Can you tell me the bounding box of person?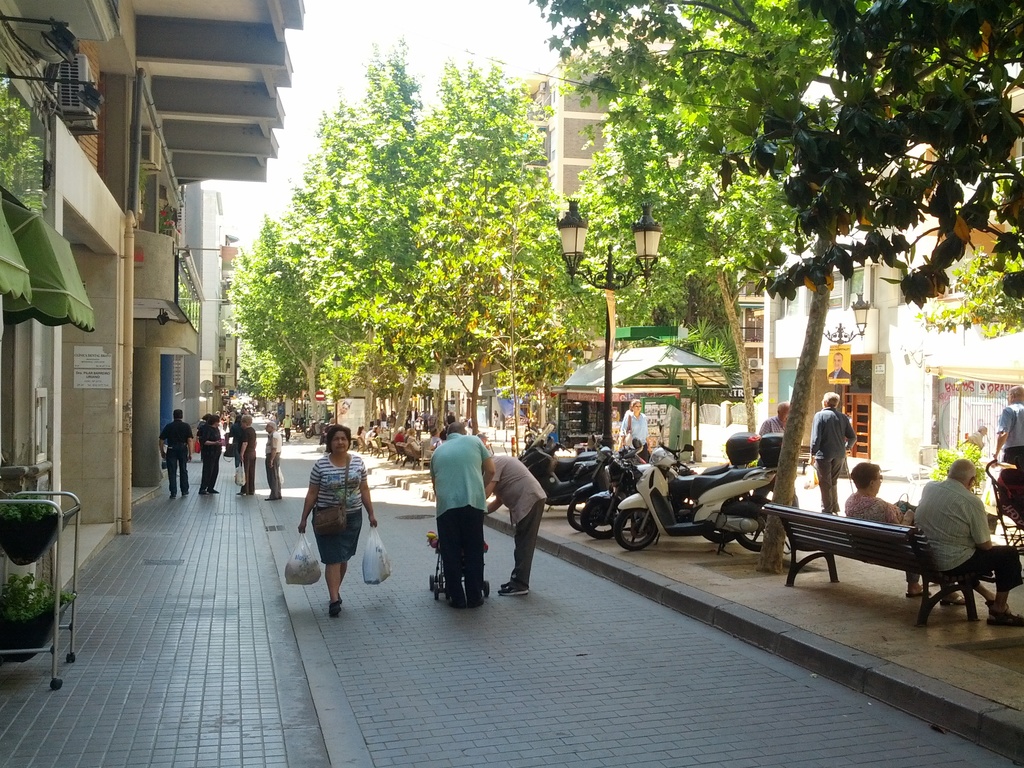
806:390:860:514.
